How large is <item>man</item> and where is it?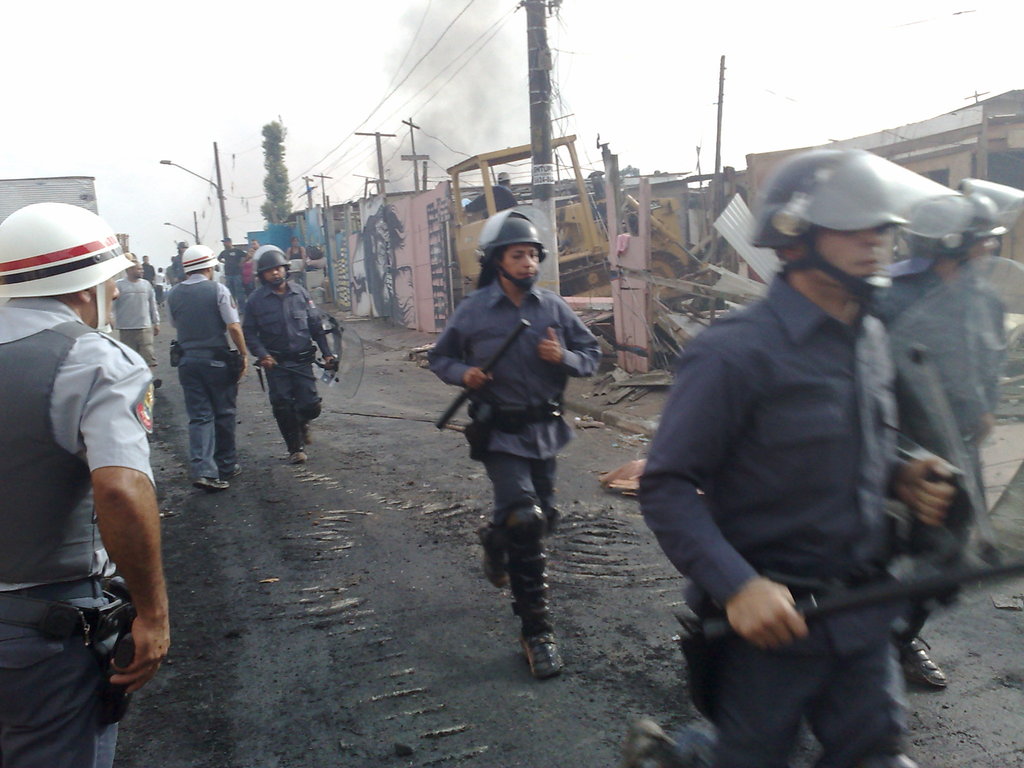
Bounding box: bbox(109, 264, 160, 371).
